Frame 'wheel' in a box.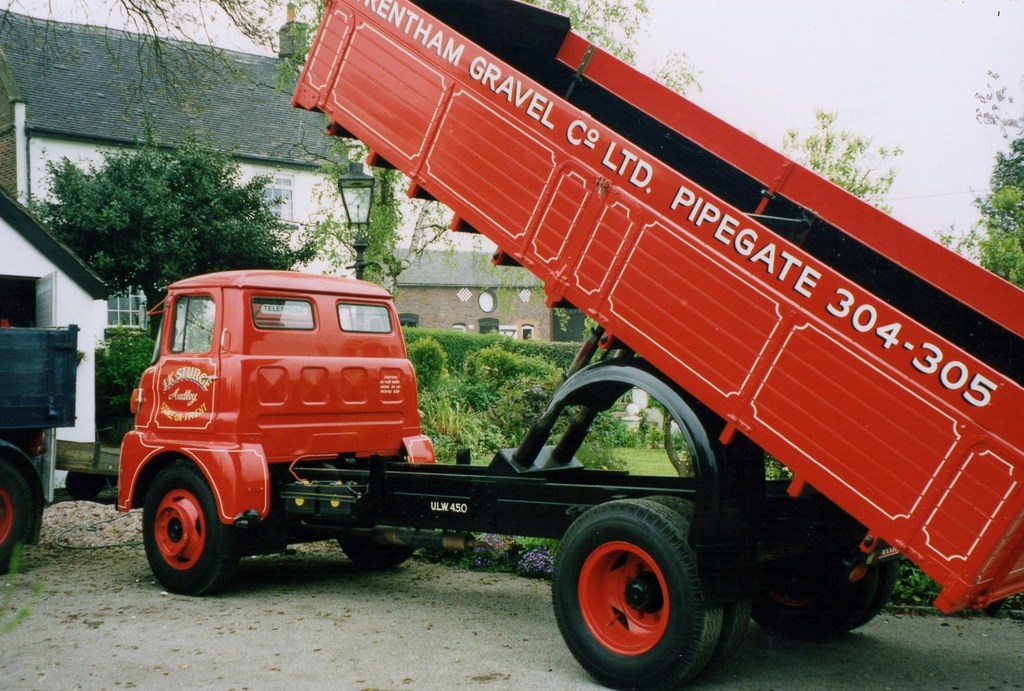
crop(336, 537, 413, 571).
